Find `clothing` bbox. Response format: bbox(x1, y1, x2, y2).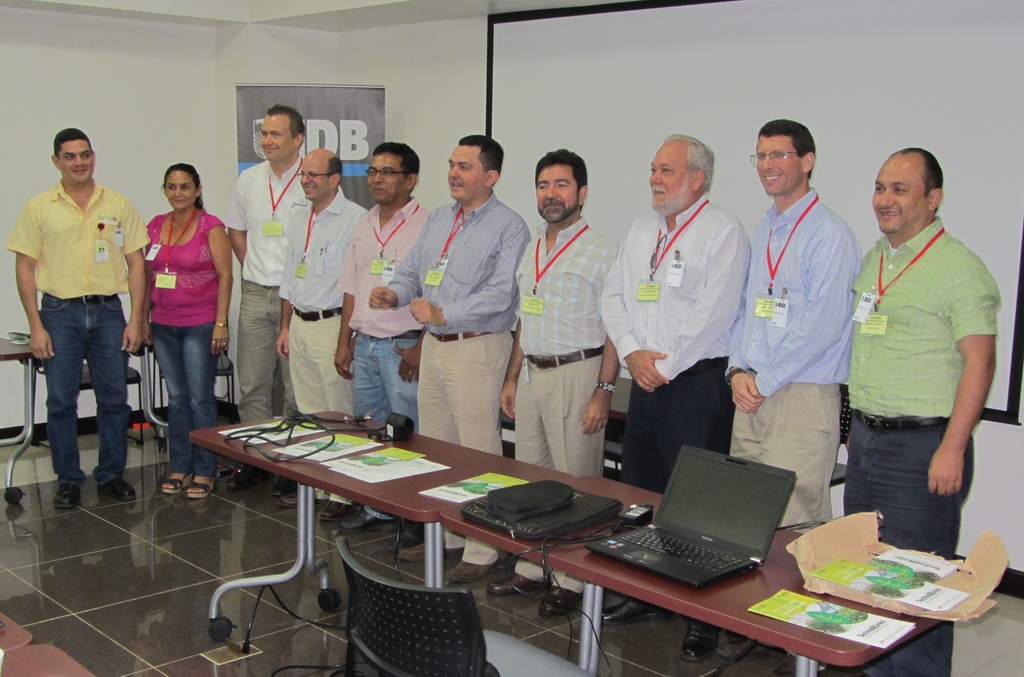
bbox(140, 214, 220, 474).
